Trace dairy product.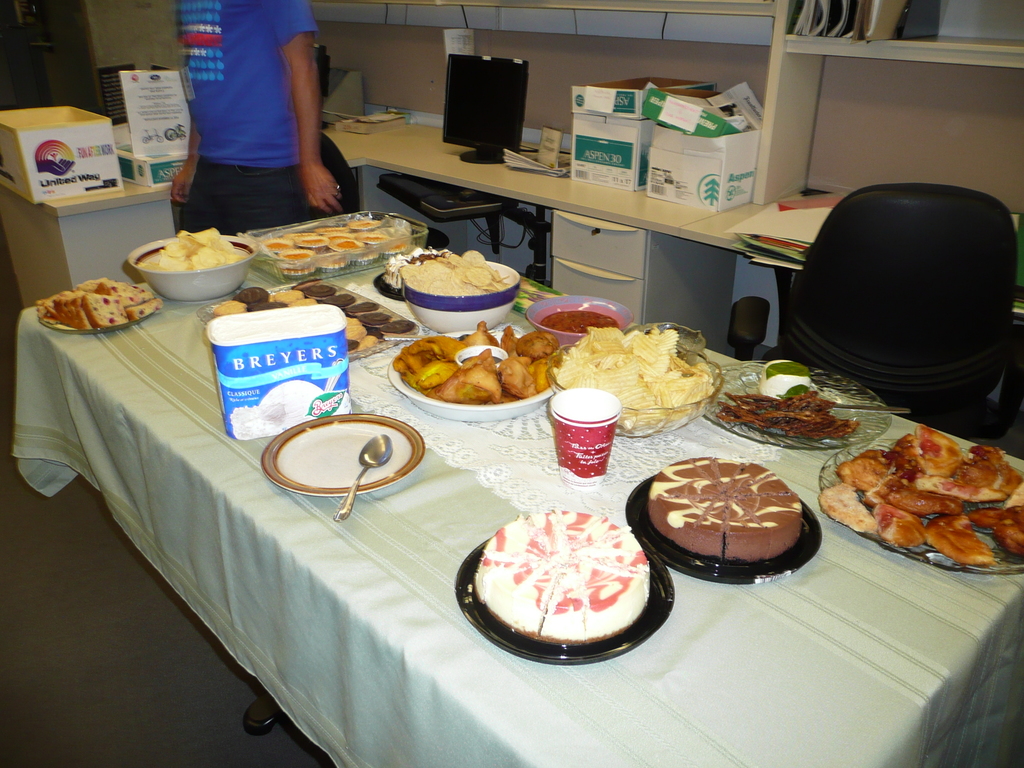
Traced to bbox=(205, 299, 337, 437).
